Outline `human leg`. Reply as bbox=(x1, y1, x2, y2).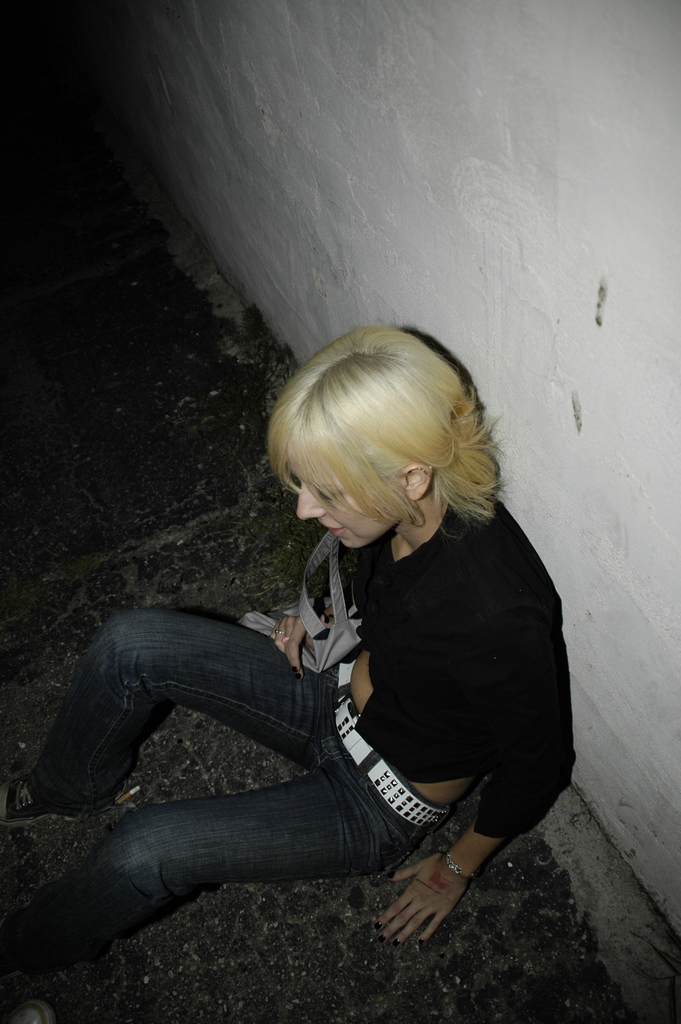
bbox=(9, 760, 420, 993).
